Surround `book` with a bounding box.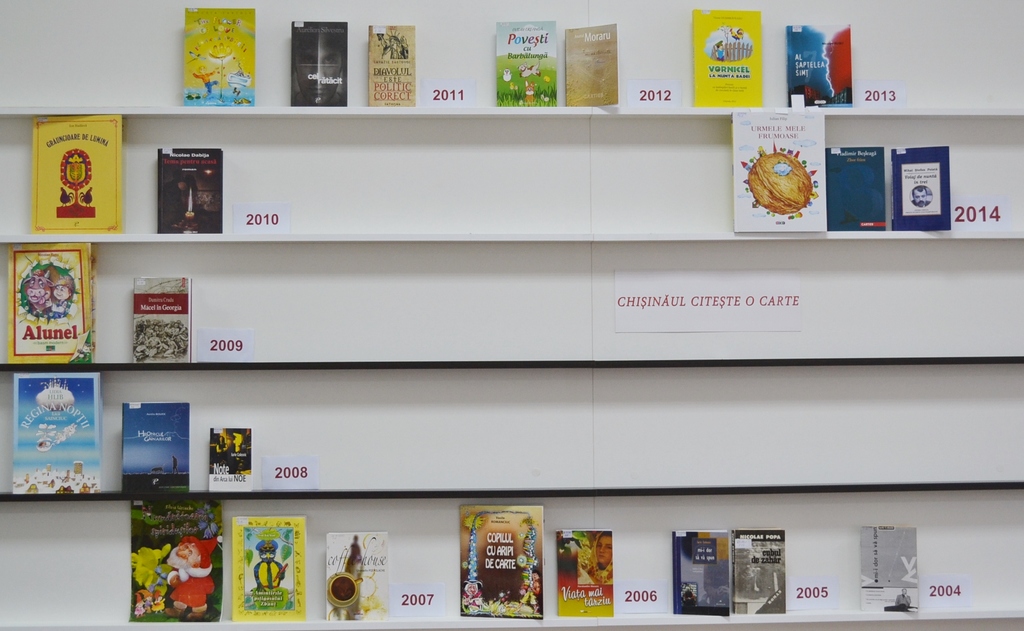
33, 110, 125, 231.
